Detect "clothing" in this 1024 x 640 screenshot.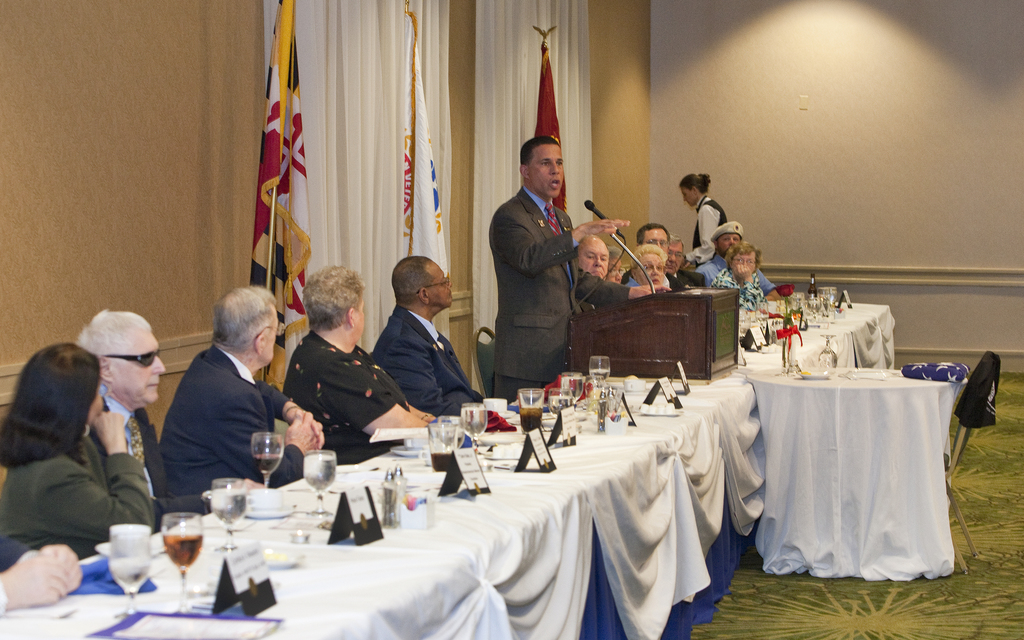
Detection: x1=481, y1=177, x2=645, y2=402.
